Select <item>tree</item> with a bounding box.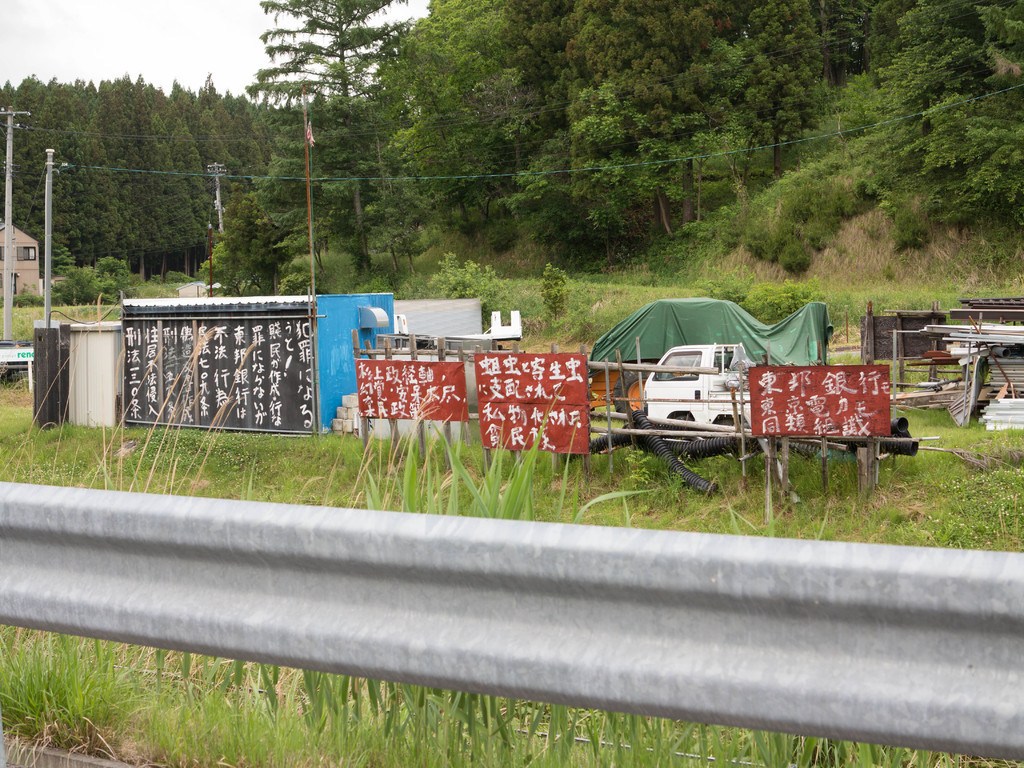
<bbox>206, 239, 251, 297</bbox>.
